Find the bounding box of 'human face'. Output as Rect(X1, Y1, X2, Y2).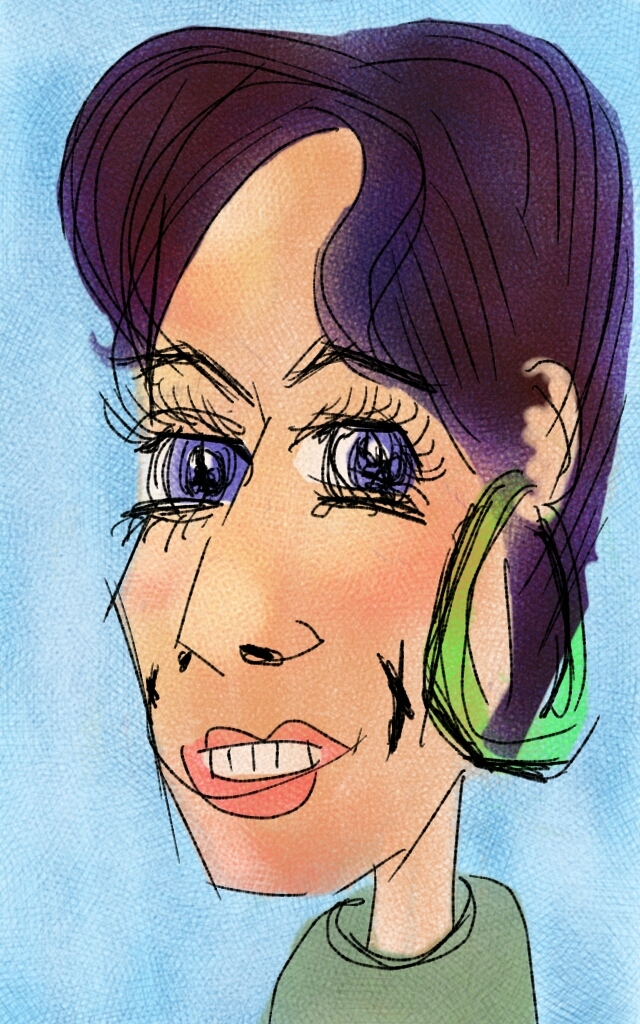
Rect(106, 129, 516, 886).
